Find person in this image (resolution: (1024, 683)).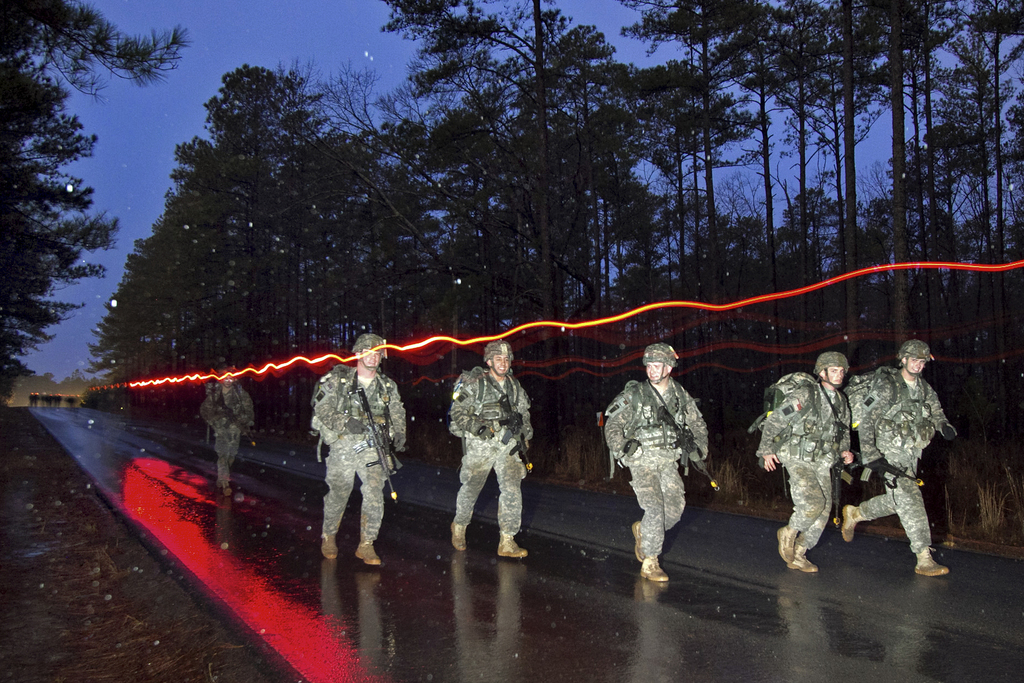
844 335 960 572.
